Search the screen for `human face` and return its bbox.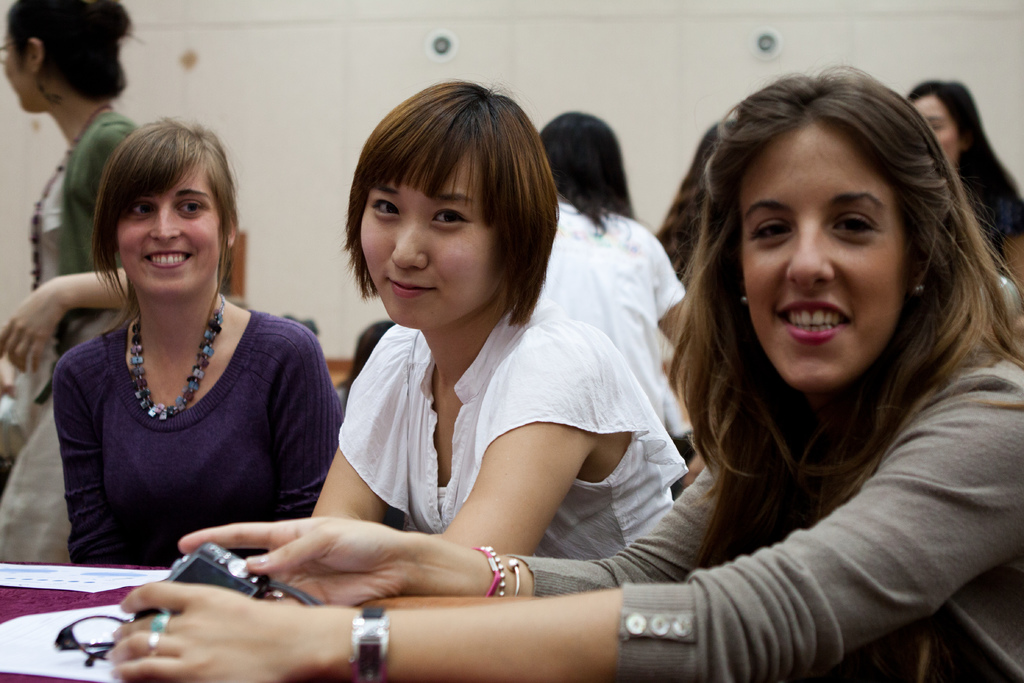
Found: 120, 168, 220, 293.
